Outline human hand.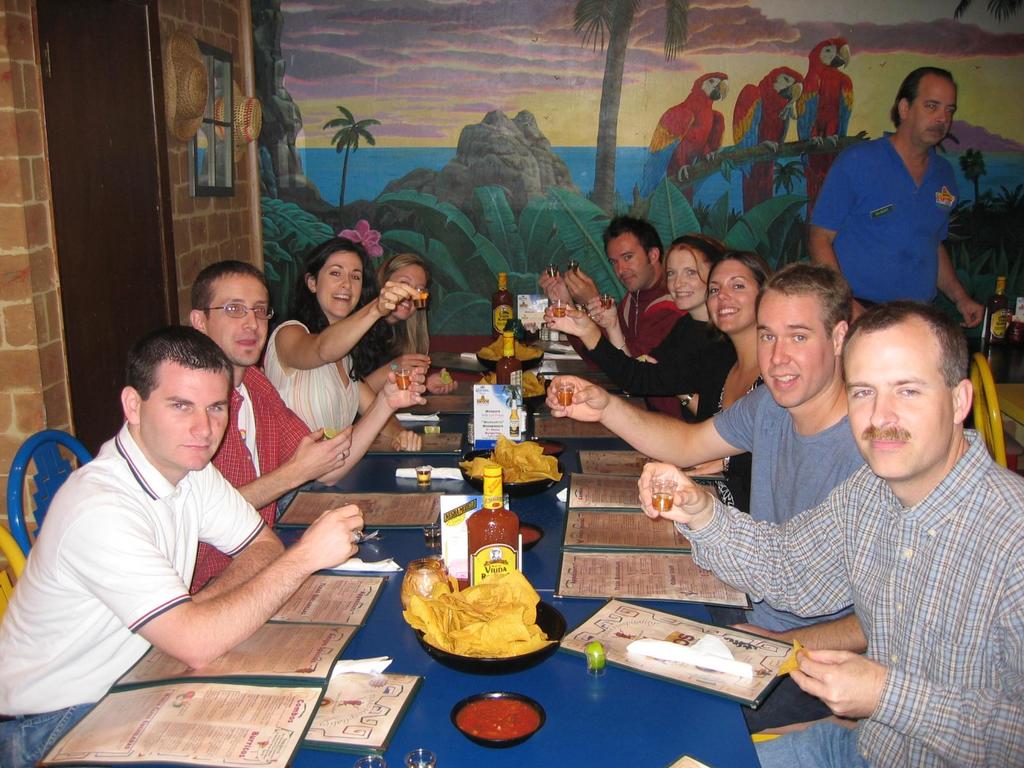
Outline: l=639, t=468, r=728, b=546.
